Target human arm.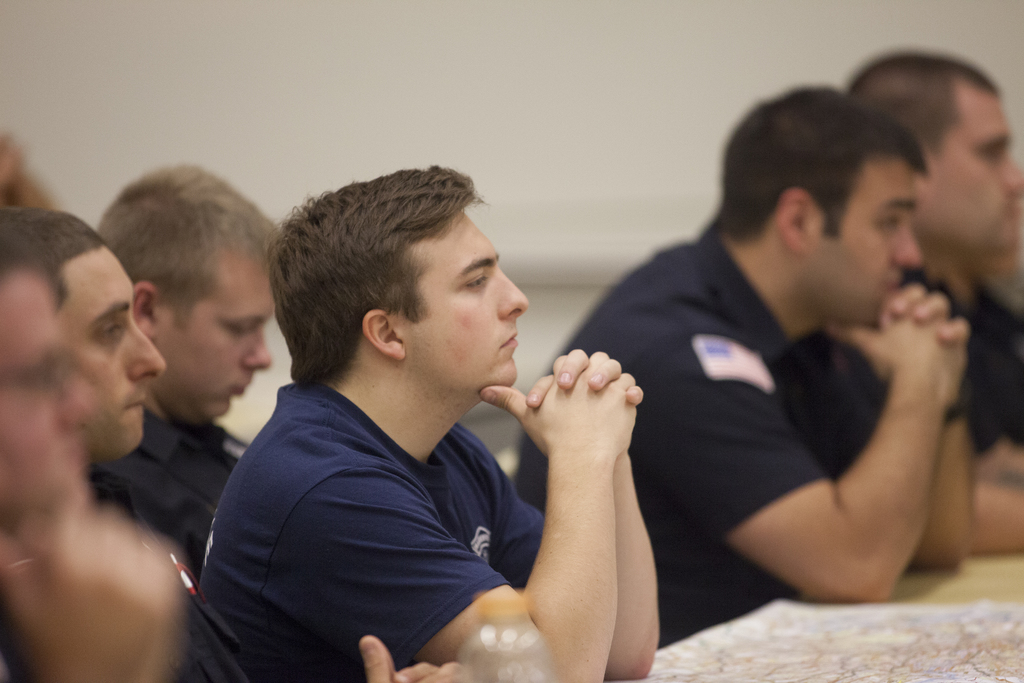
Target region: 330 342 640 682.
